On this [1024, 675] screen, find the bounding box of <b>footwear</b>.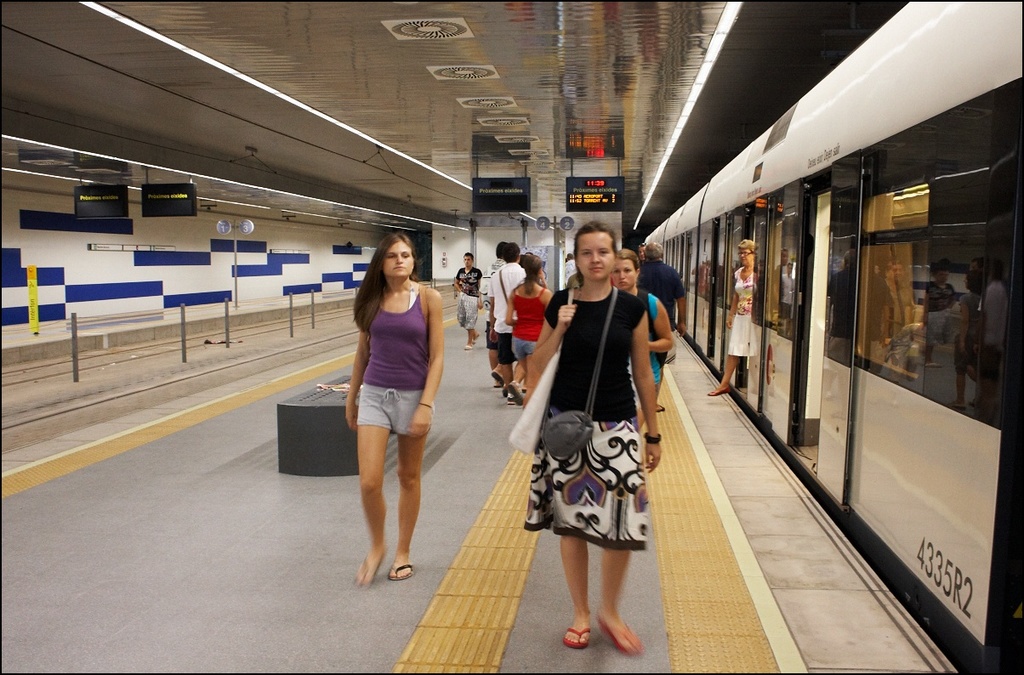
Bounding box: pyautogui.locateOnScreen(384, 558, 415, 581).
